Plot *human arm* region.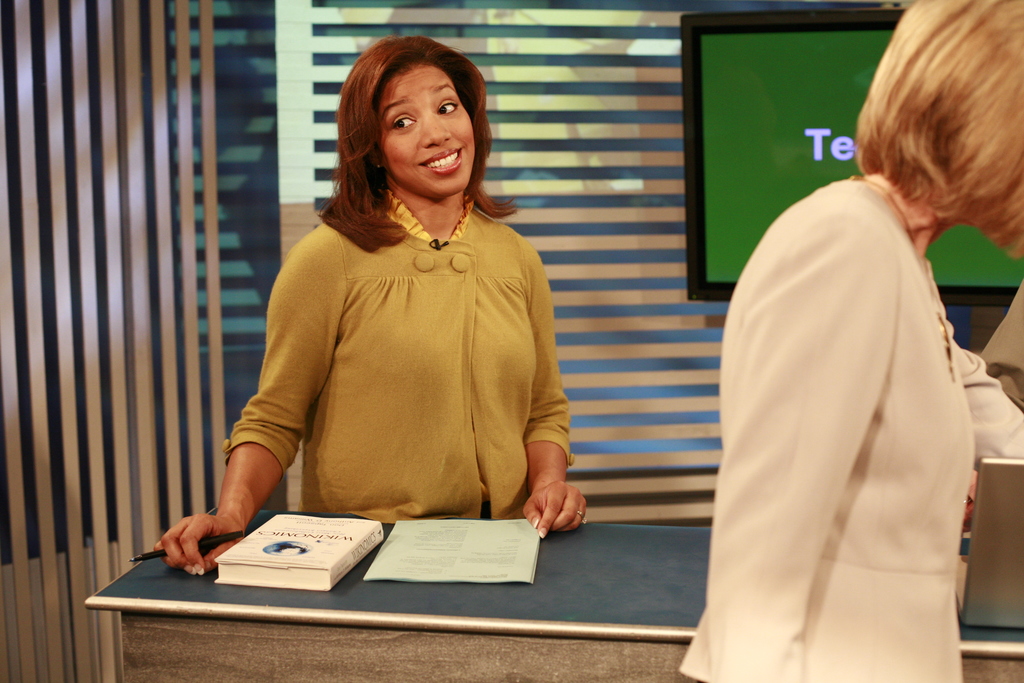
Plotted at [x1=952, y1=328, x2=1023, y2=470].
